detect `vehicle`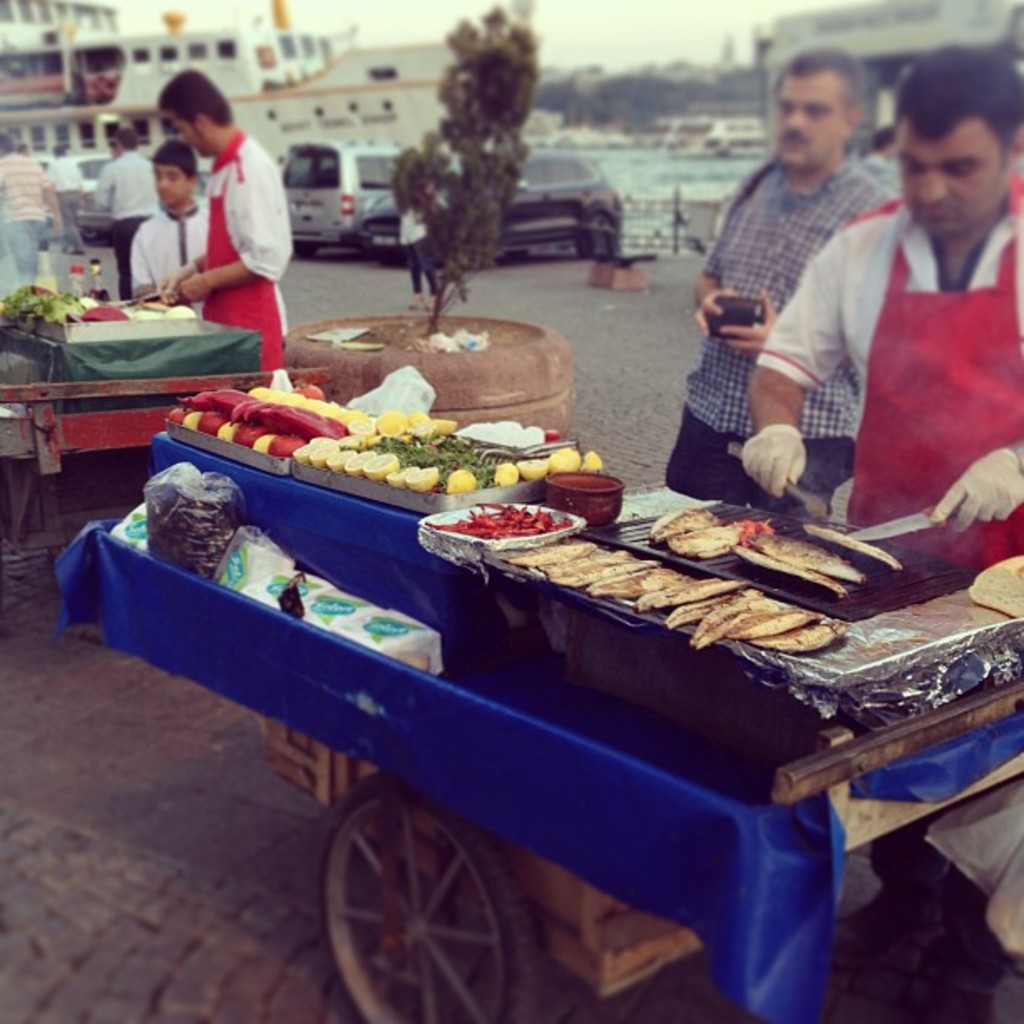
bbox=[713, 114, 766, 154]
